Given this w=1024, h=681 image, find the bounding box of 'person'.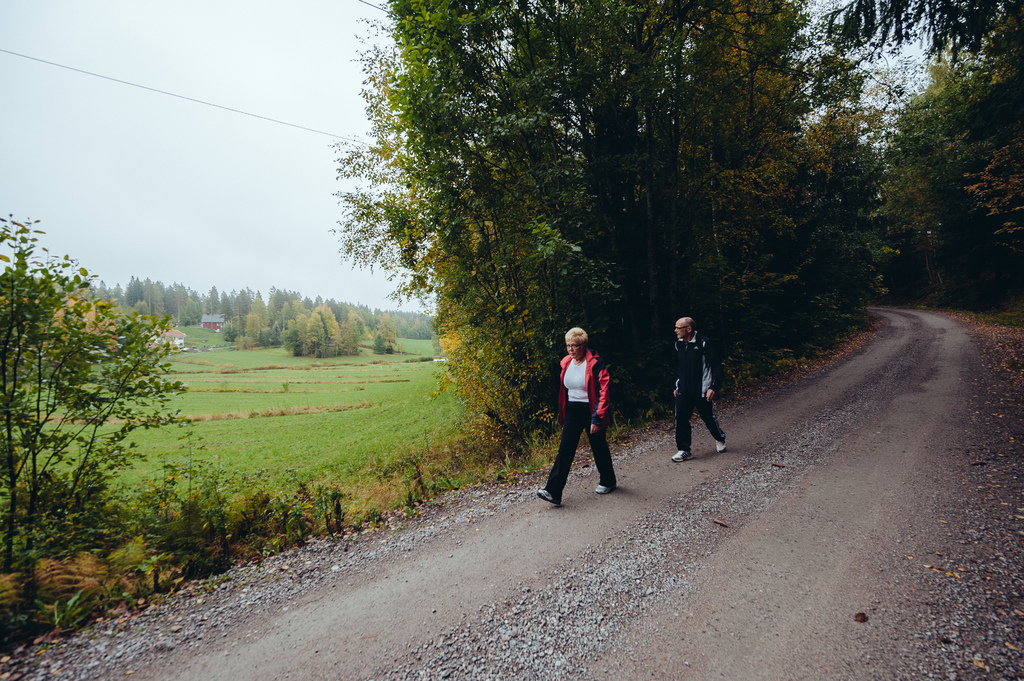
[left=539, top=328, right=619, bottom=507].
